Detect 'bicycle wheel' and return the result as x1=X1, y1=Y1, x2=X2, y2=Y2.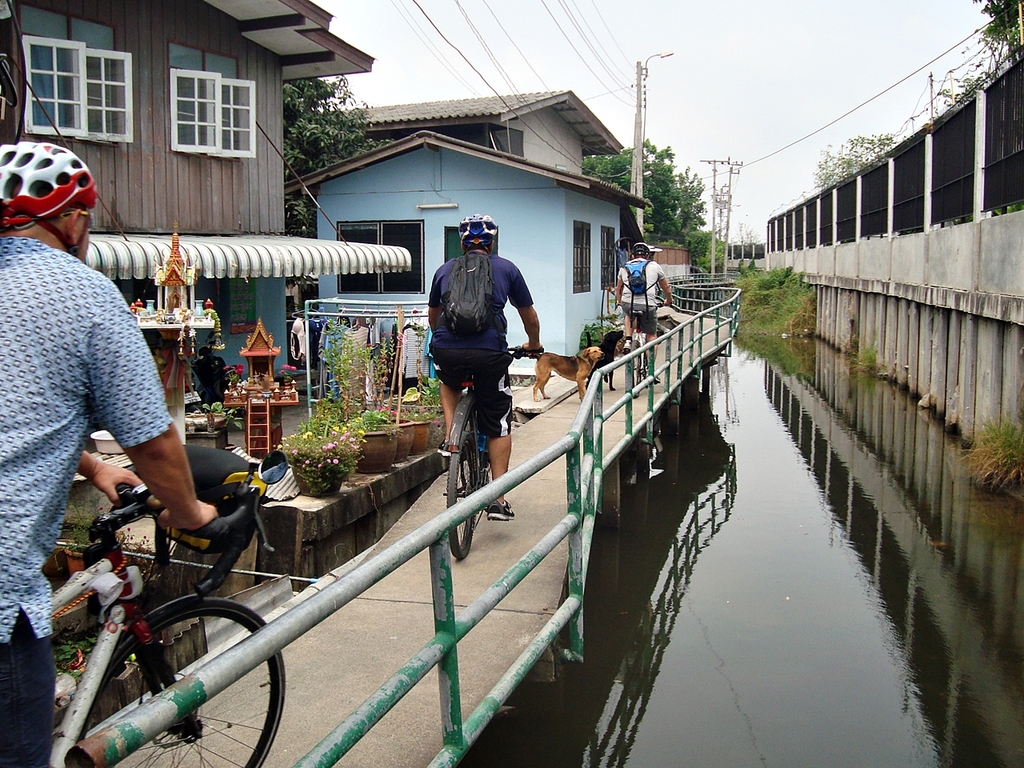
x1=438, y1=410, x2=492, y2=566.
